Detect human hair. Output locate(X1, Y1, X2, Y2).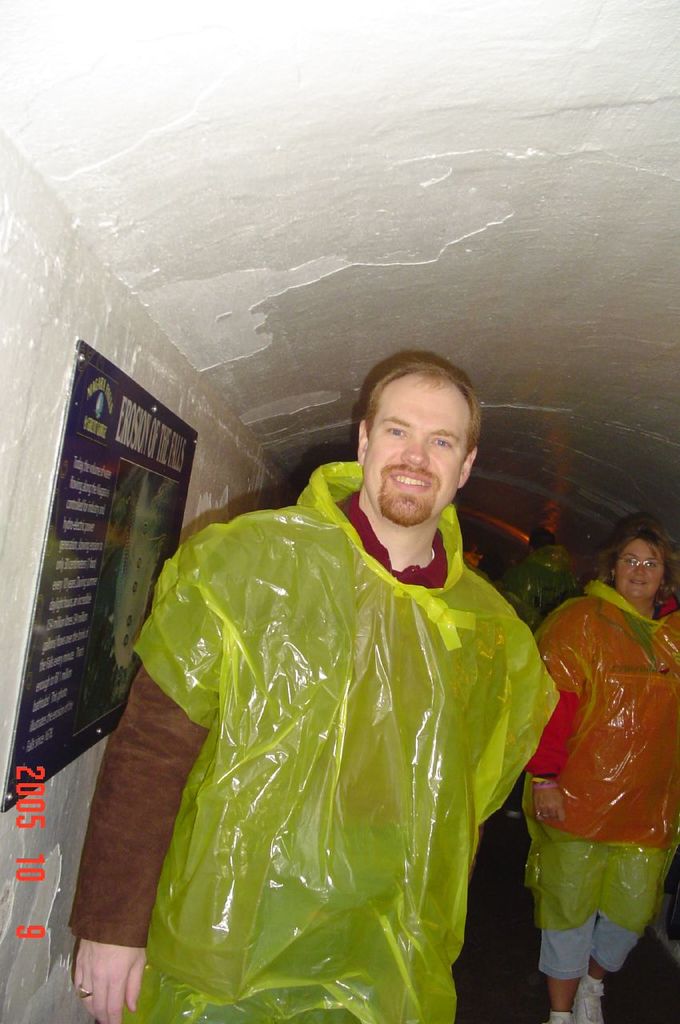
locate(347, 358, 486, 456).
